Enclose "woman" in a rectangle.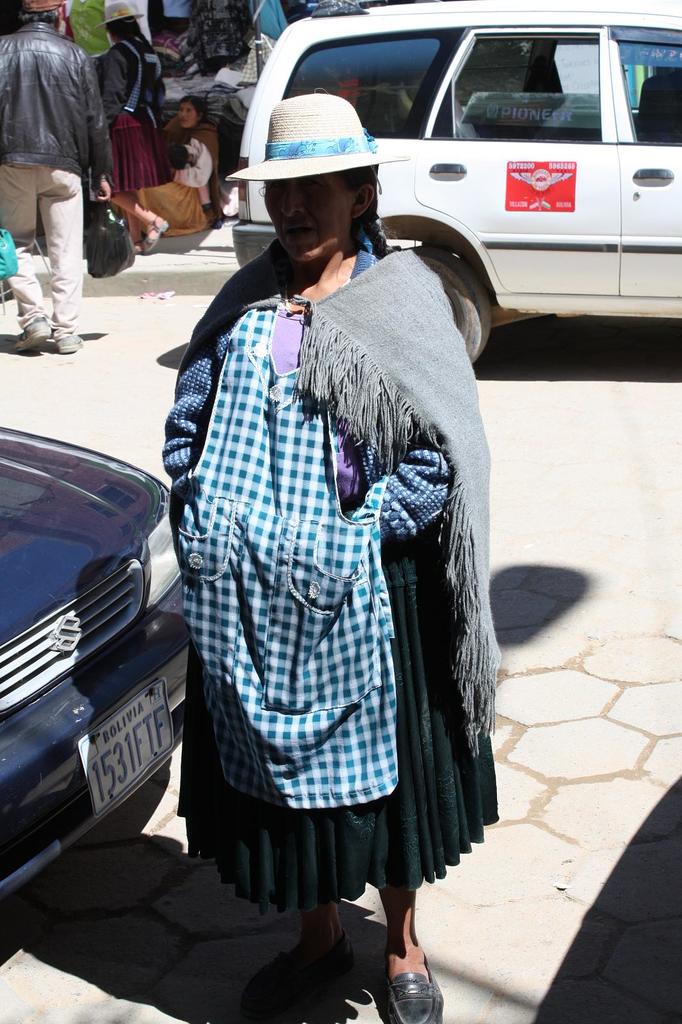
(x1=170, y1=88, x2=228, y2=225).
